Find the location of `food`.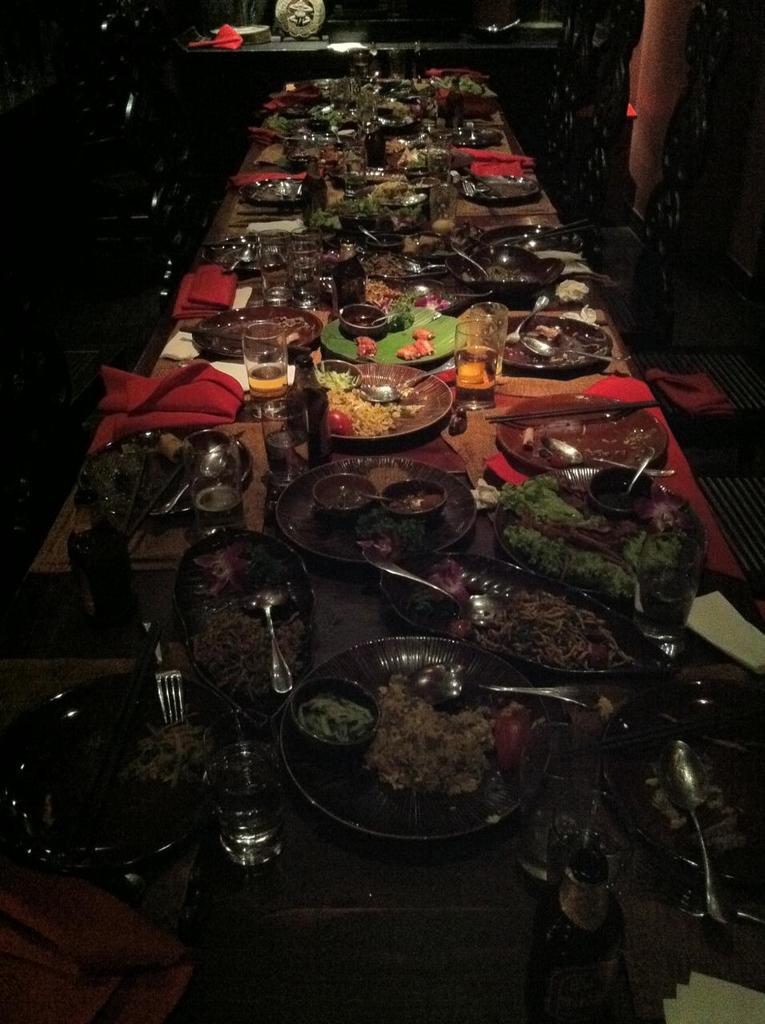
Location: BBox(313, 363, 443, 431).
